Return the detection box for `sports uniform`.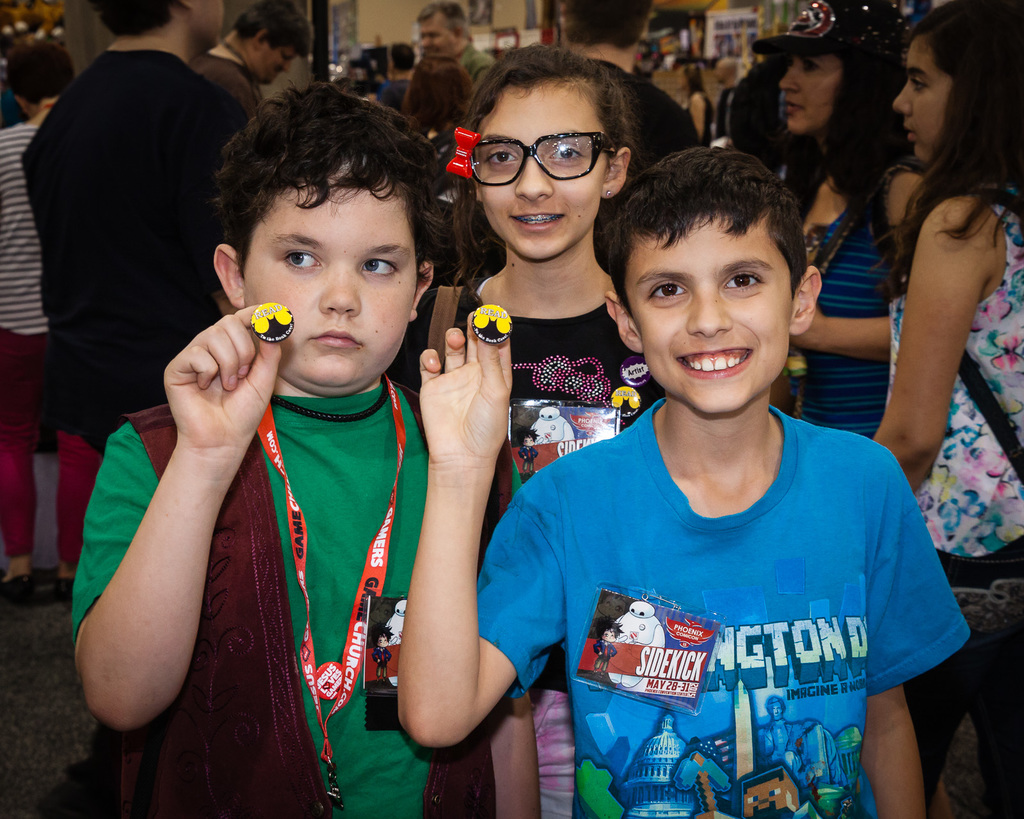
pyautogui.locateOnScreen(876, 155, 1023, 816).
